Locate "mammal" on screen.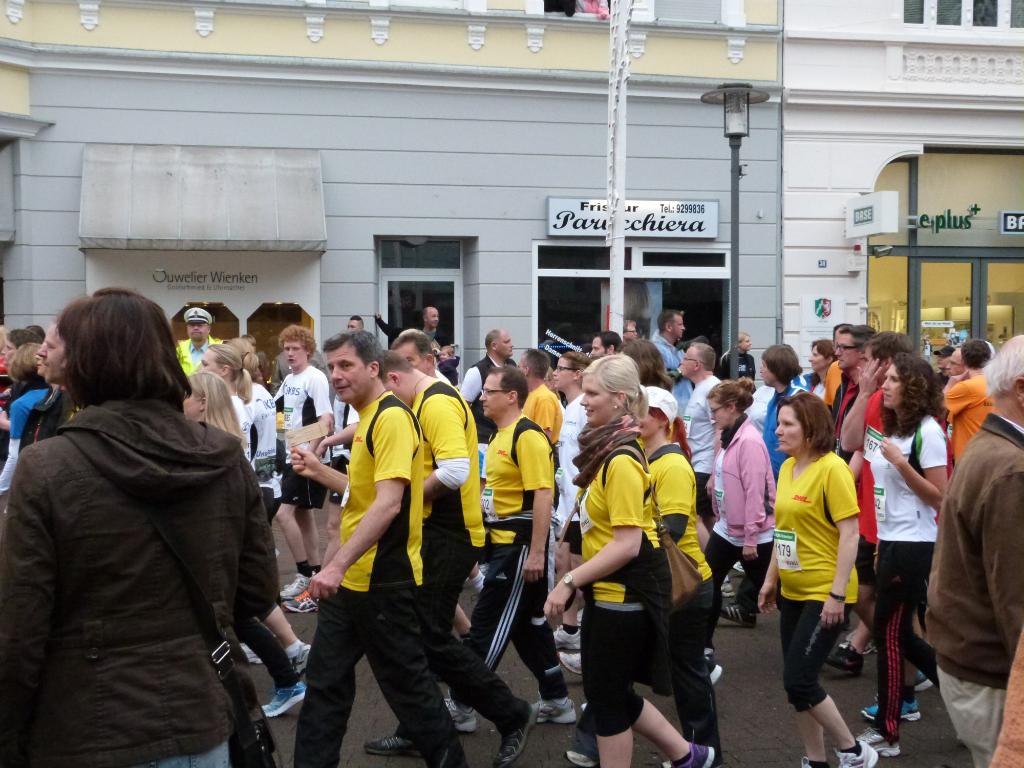
On screen at BBox(4, 298, 293, 767).
